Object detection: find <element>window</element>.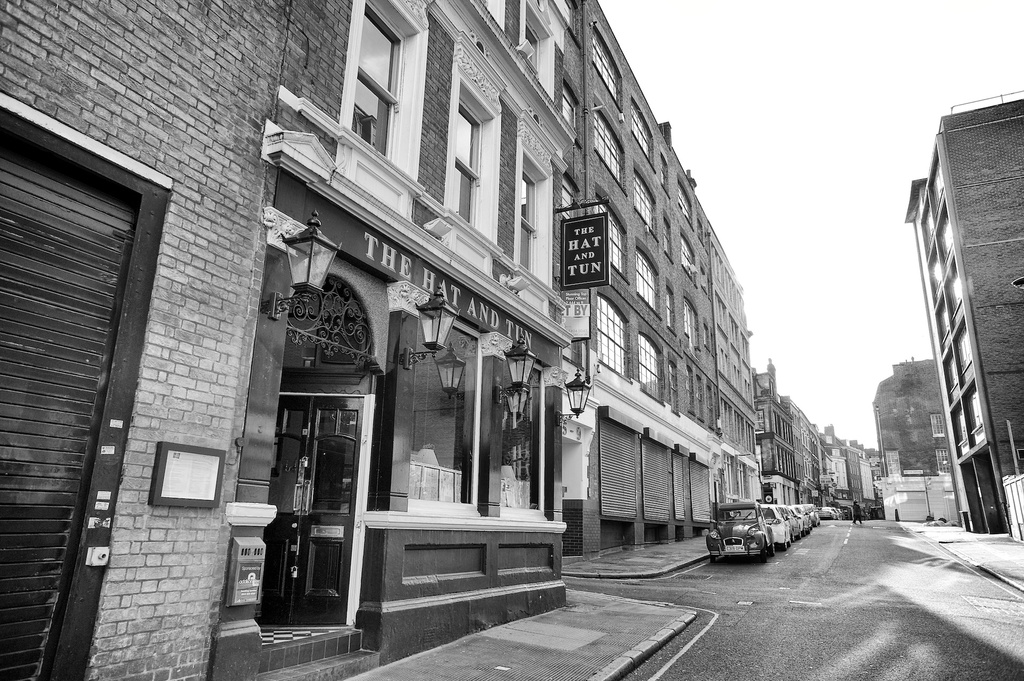
[593,33,623,101].
